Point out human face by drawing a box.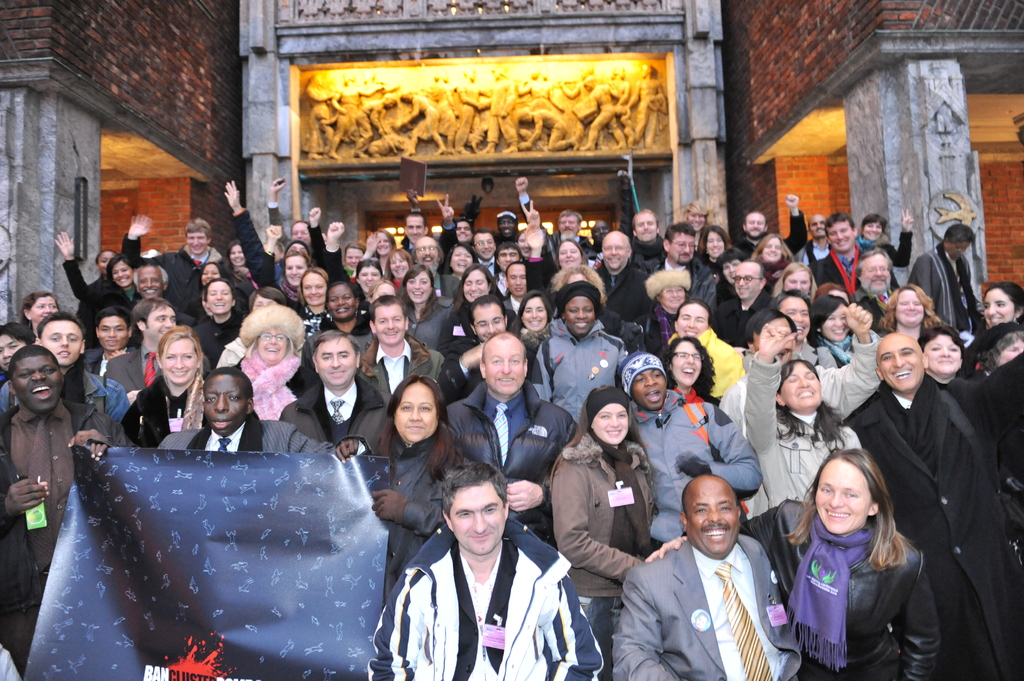
bbox=[781, 360, 819, 407].
